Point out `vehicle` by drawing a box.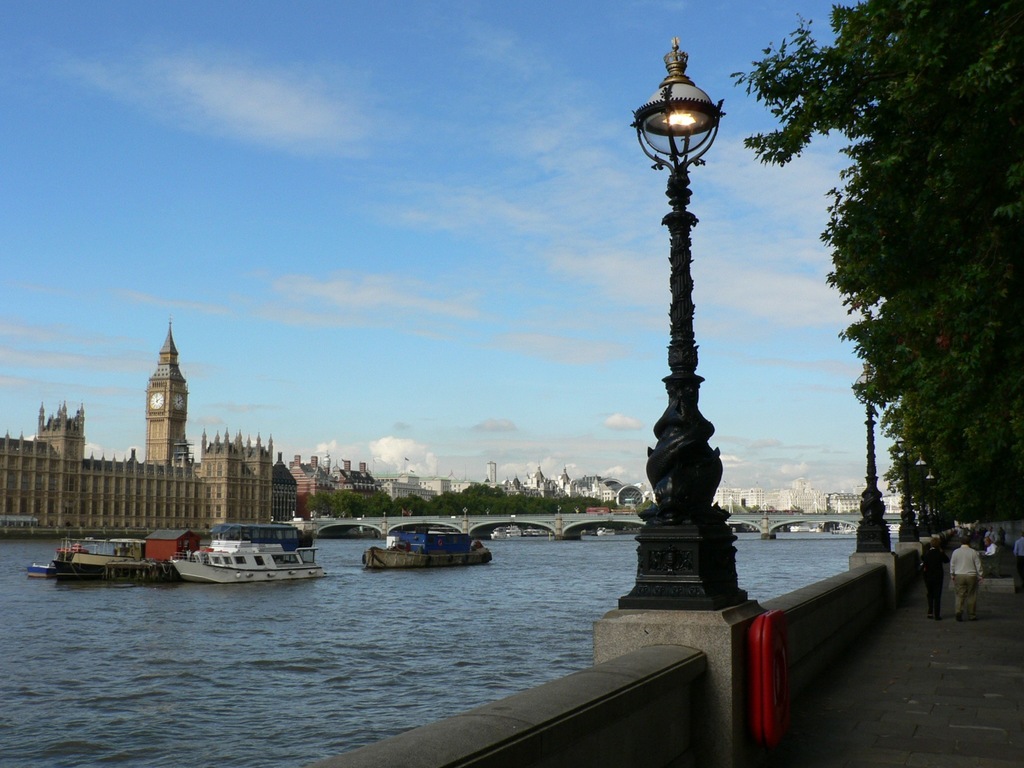
[358, 522, 492, 567].
